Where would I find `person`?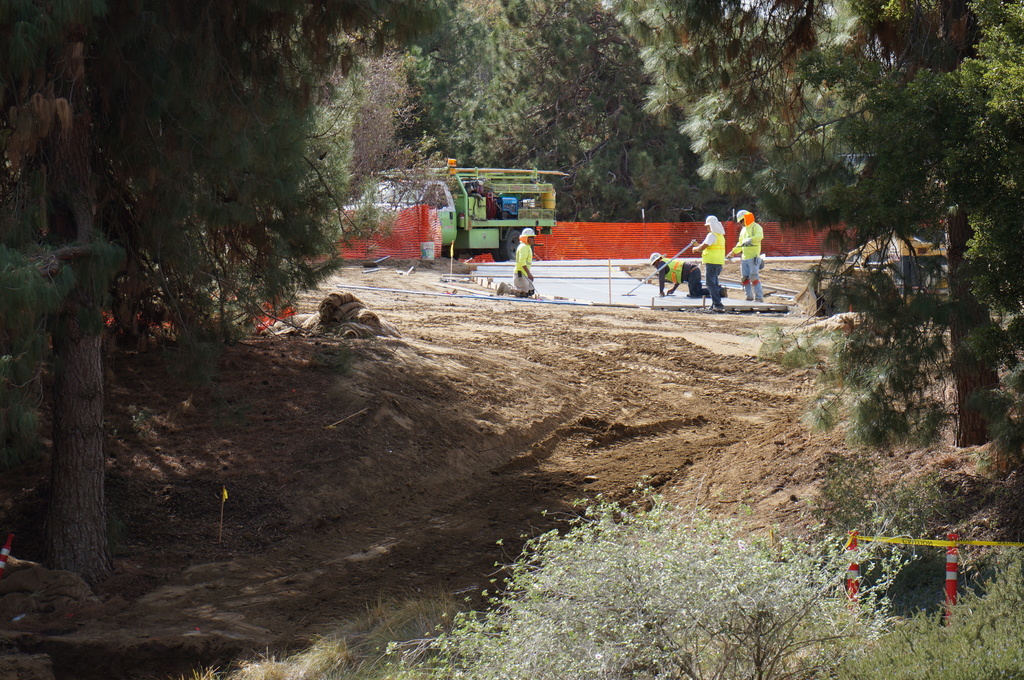
At (693, 213, 723, 302).
